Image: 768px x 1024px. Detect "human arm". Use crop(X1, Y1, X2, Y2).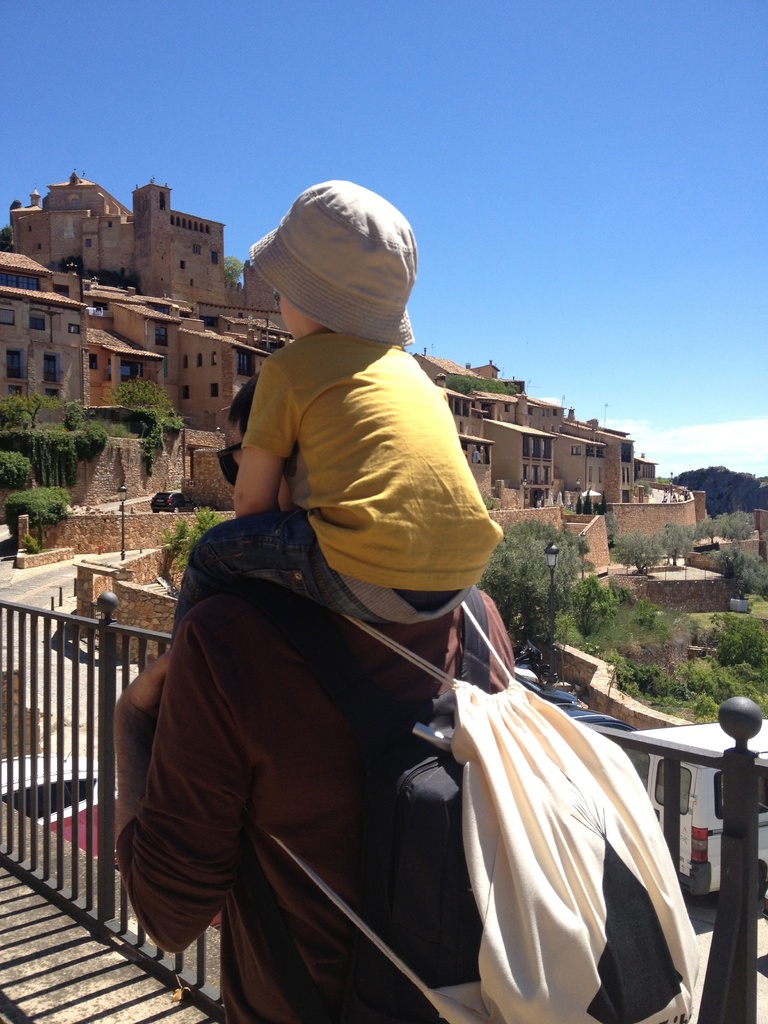
crop(233, 356, 305, 519).
